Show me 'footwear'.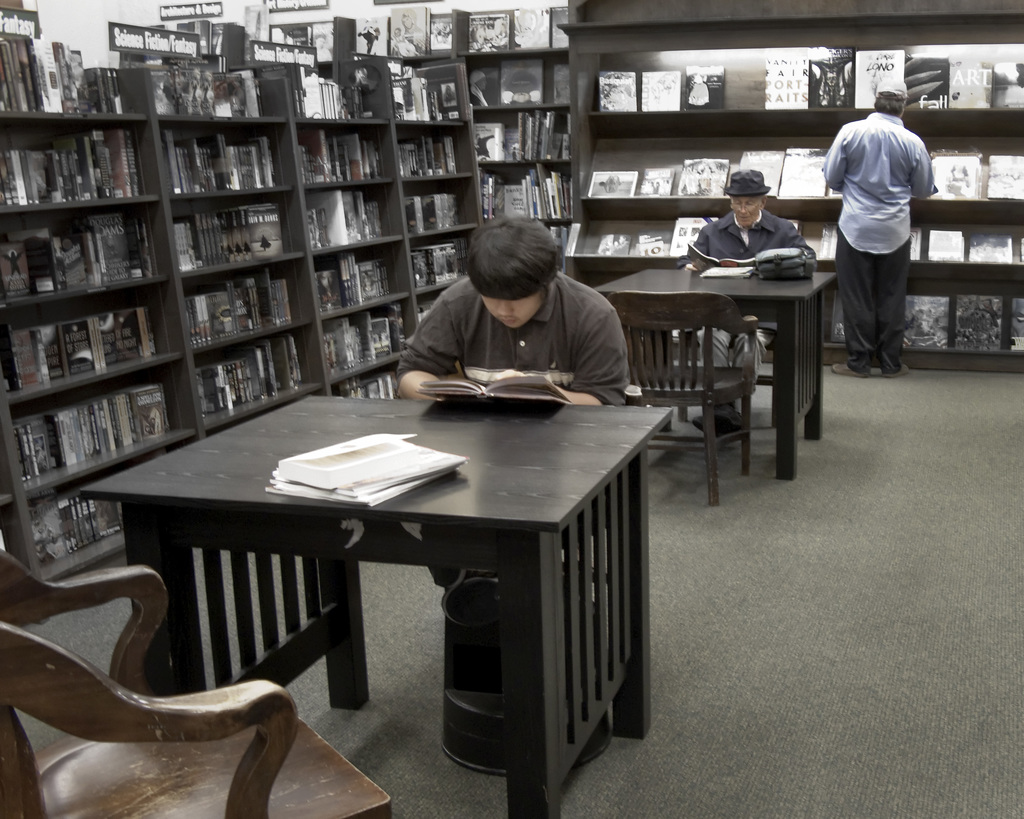
'footwear' is here: <region>883, 366, 916, 378</region>.
